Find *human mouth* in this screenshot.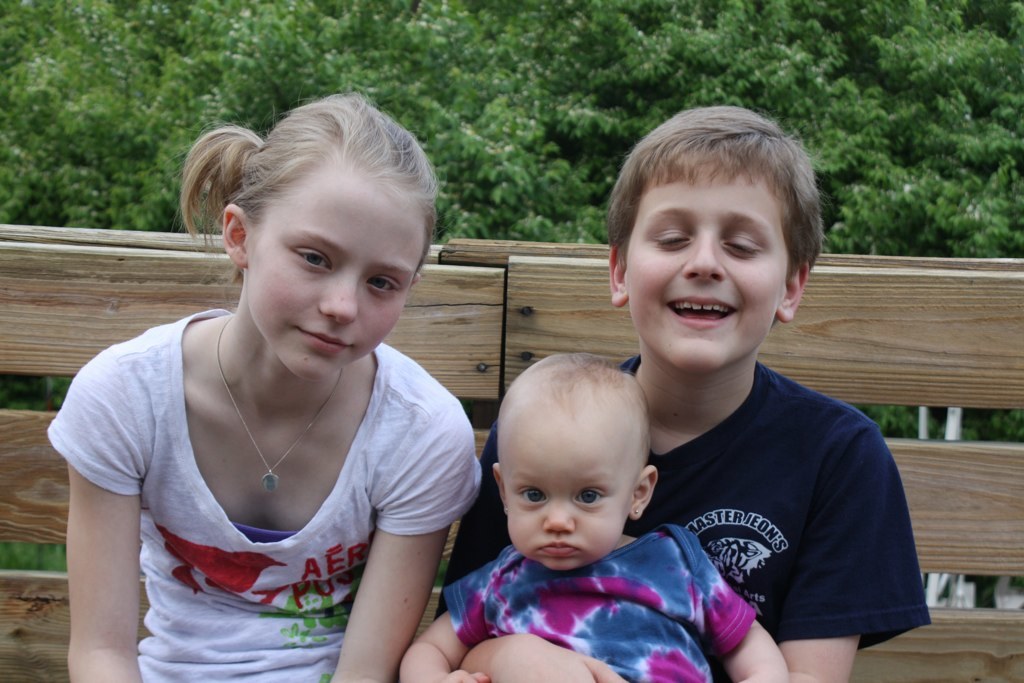
The bounding box for *human mouth* is crop(659, 285, 740, 338).
